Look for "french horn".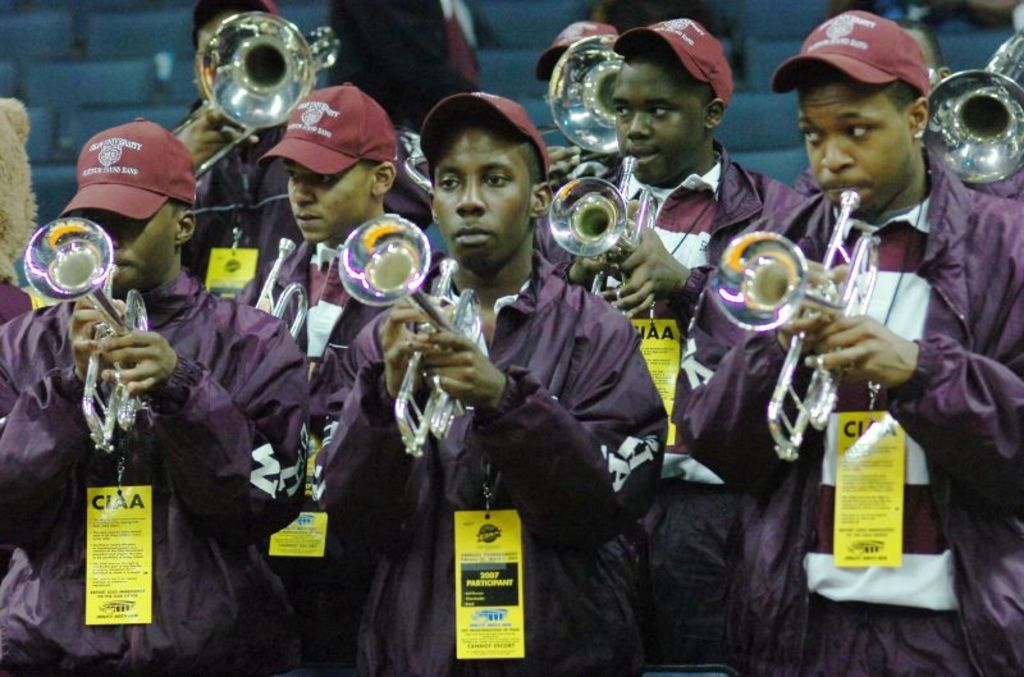
Found: 175/14/348/146.
